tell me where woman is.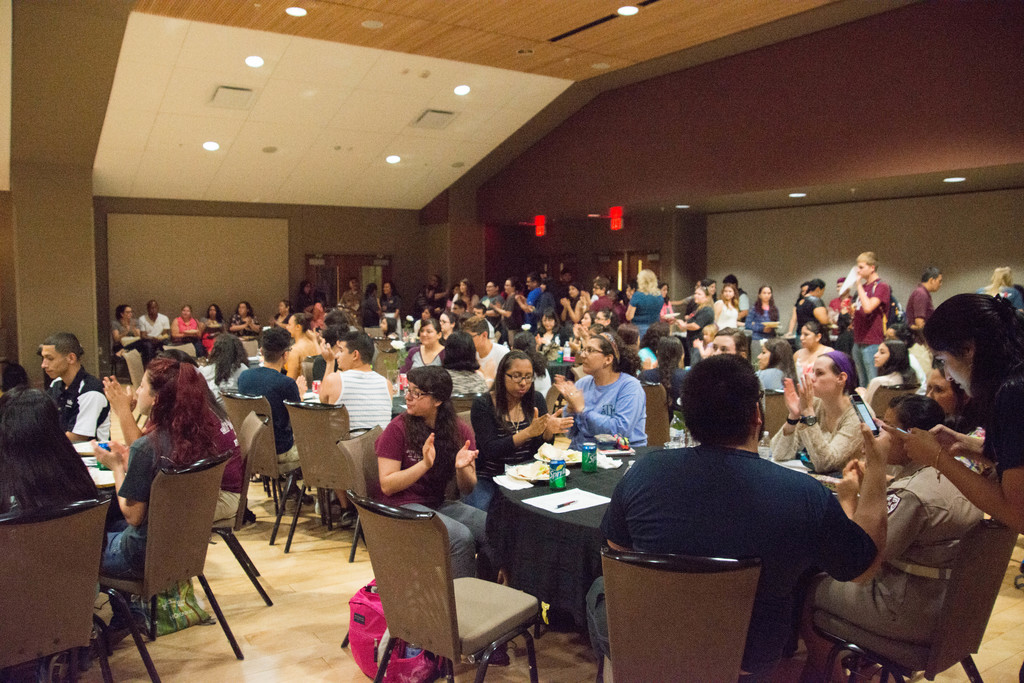
woman is at bbox=(754, 340, 791, 391).
